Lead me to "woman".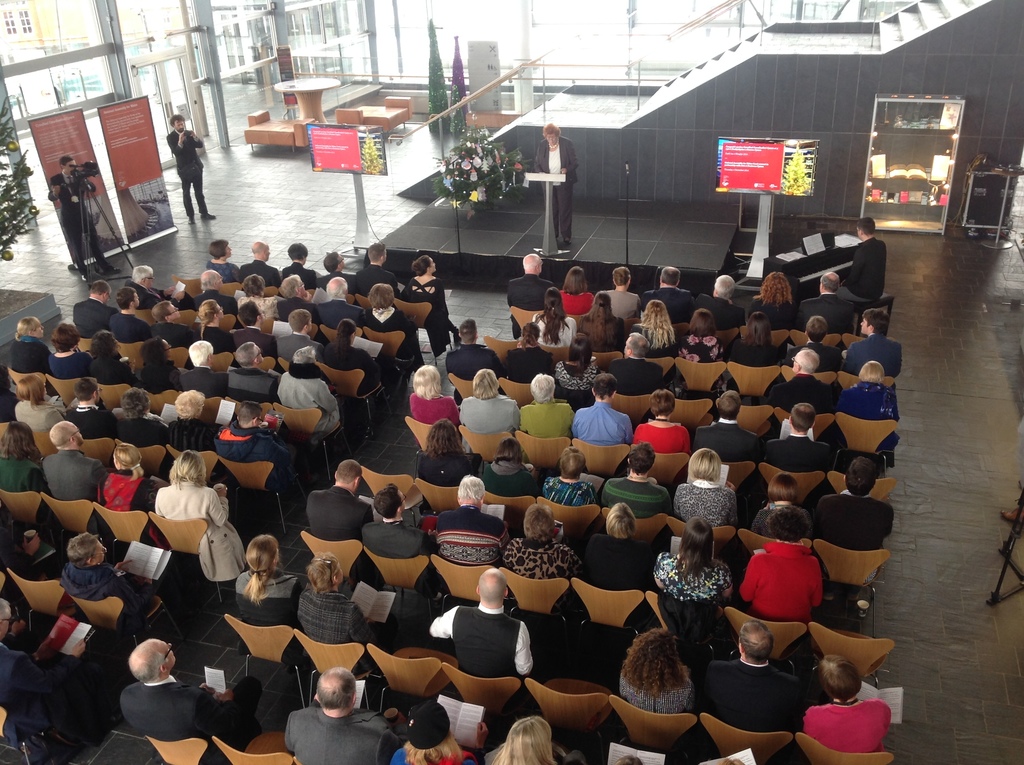
Lead to locate(798, 652, 893, 757).
